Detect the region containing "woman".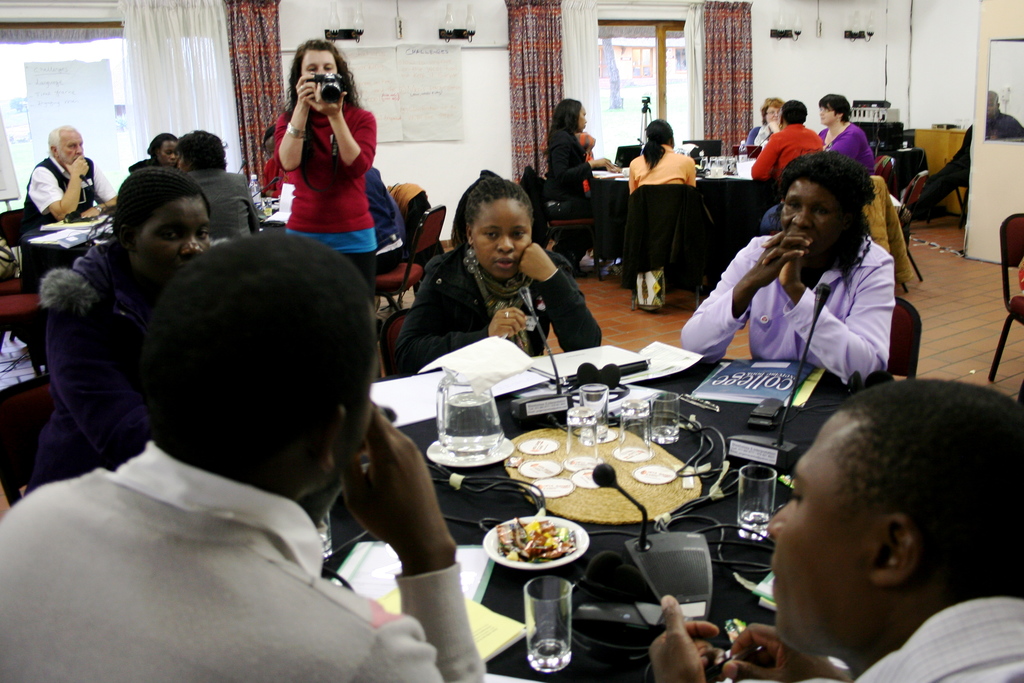
Rect(813, 93, 877, 173).
